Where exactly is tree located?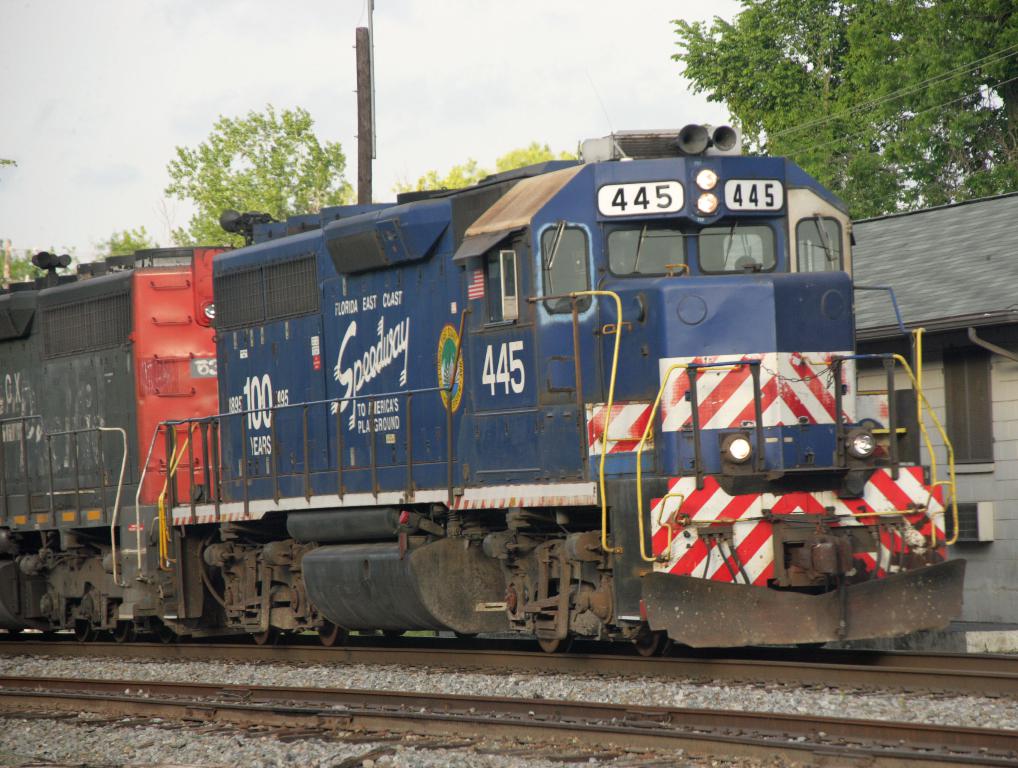
Its bounding box is x1=0, y1=249, x2=53, y2=292.
